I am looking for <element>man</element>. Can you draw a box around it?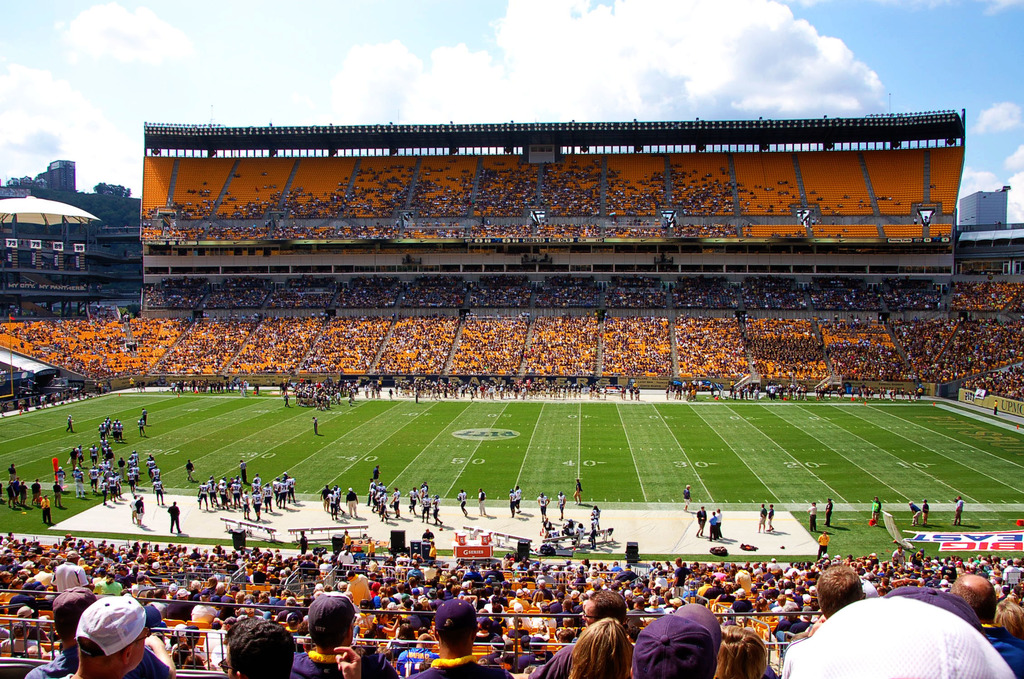
Sure, the bounding box is (513,487,524,514).
